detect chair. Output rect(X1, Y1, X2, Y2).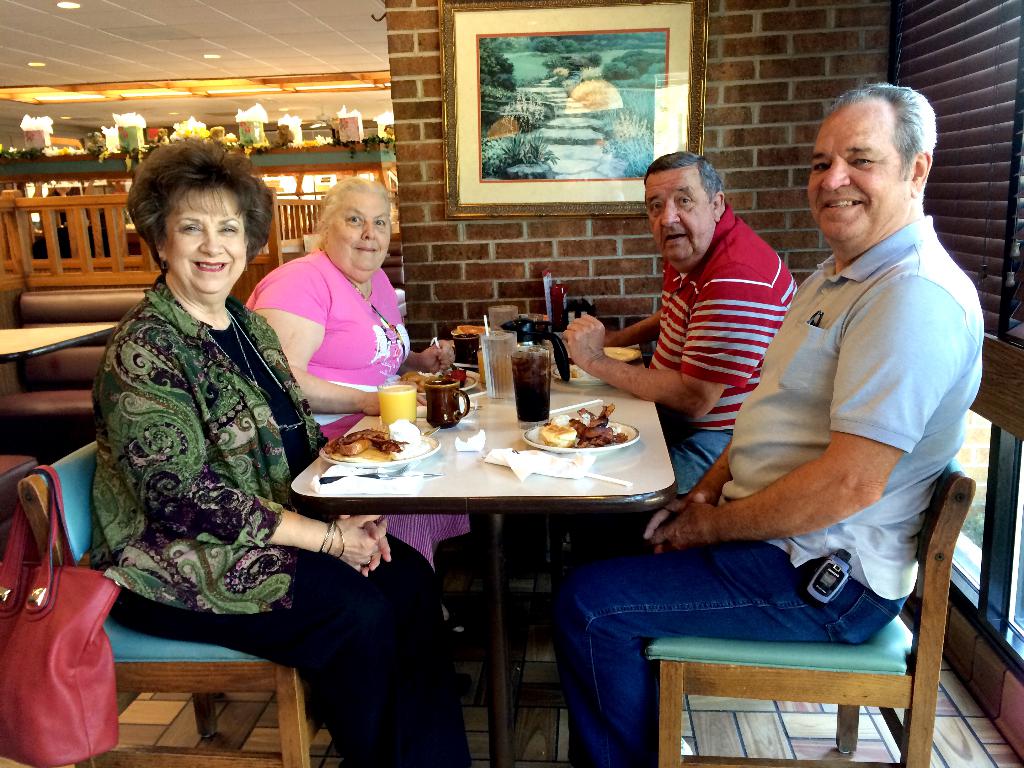
rect(19, 442, 324, 767).
